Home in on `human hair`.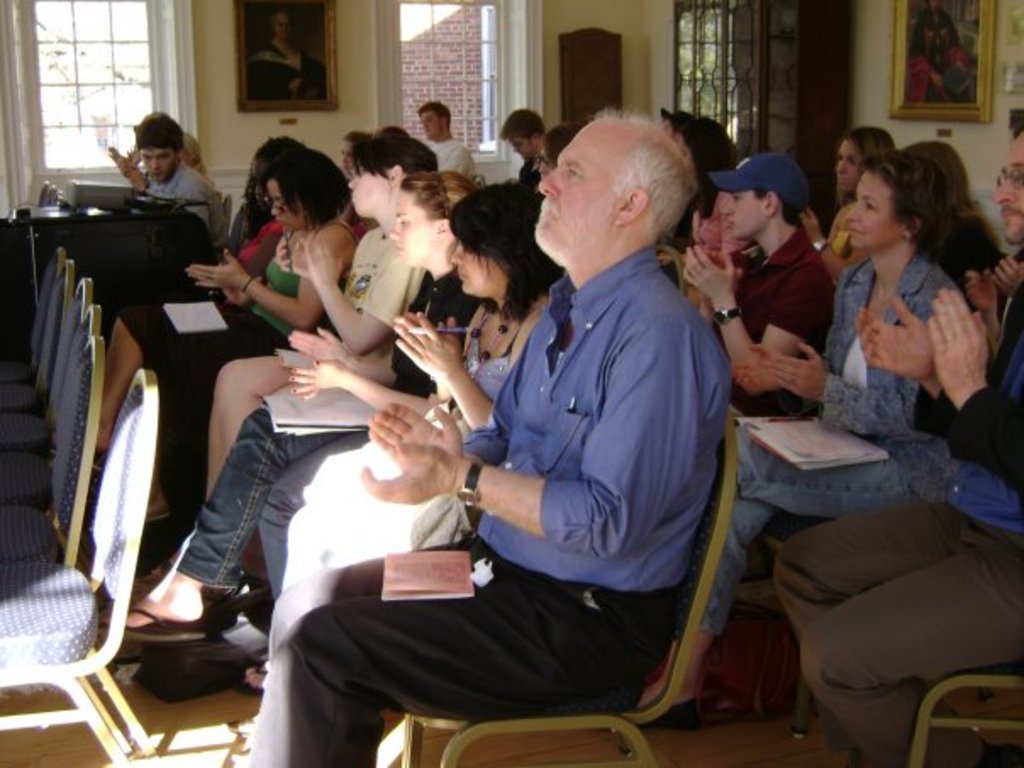
Homed in at (256, 147, 351, 229).
